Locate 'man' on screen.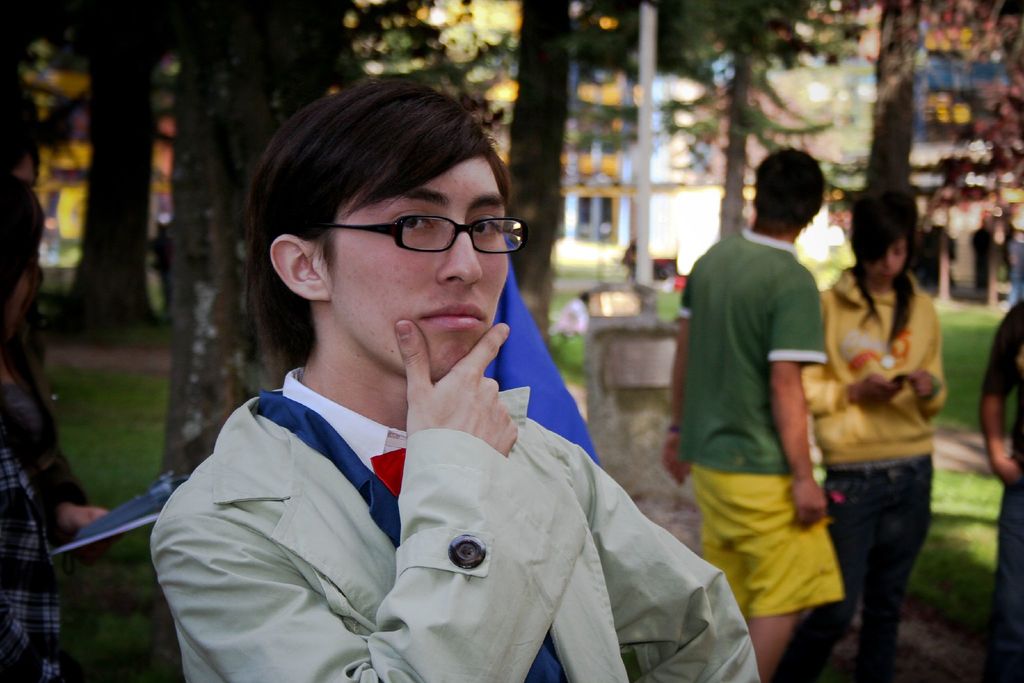
On screen at box(655, 144, 852, 678).
